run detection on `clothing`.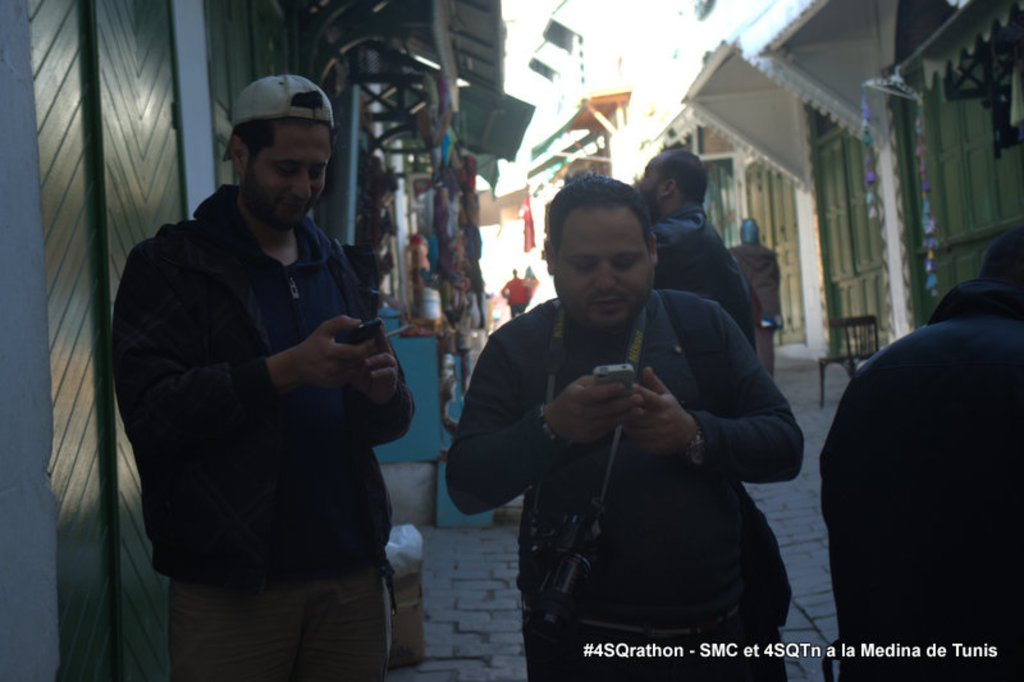
Result: (x1=503, y1=280, x2=526, y2=313).
